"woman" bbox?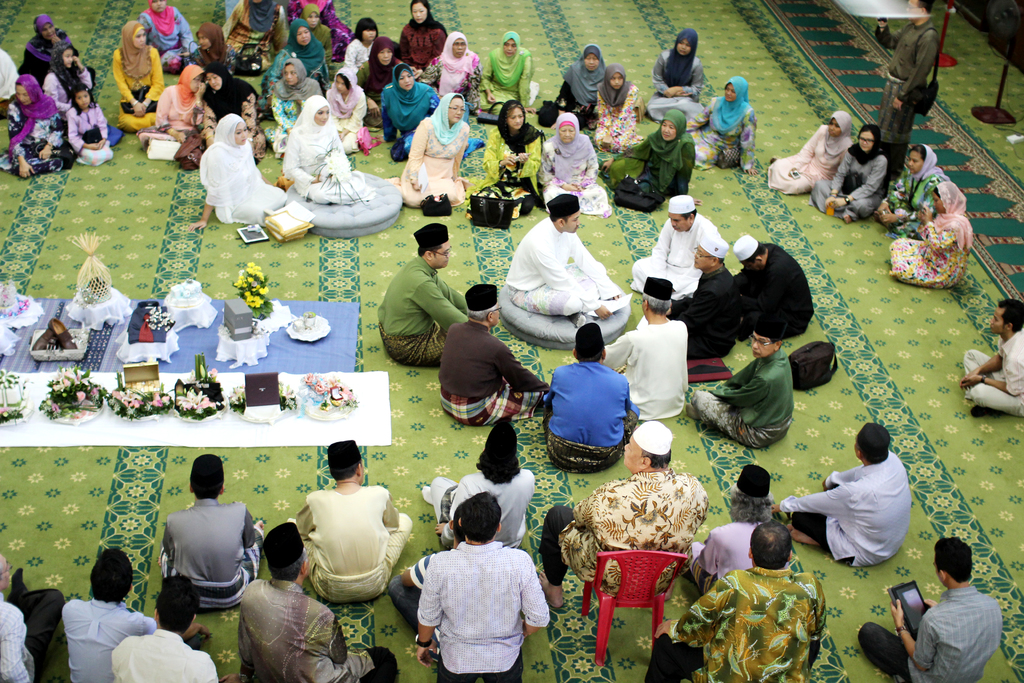
x1=593 y1=63 x2=645 y2=158
